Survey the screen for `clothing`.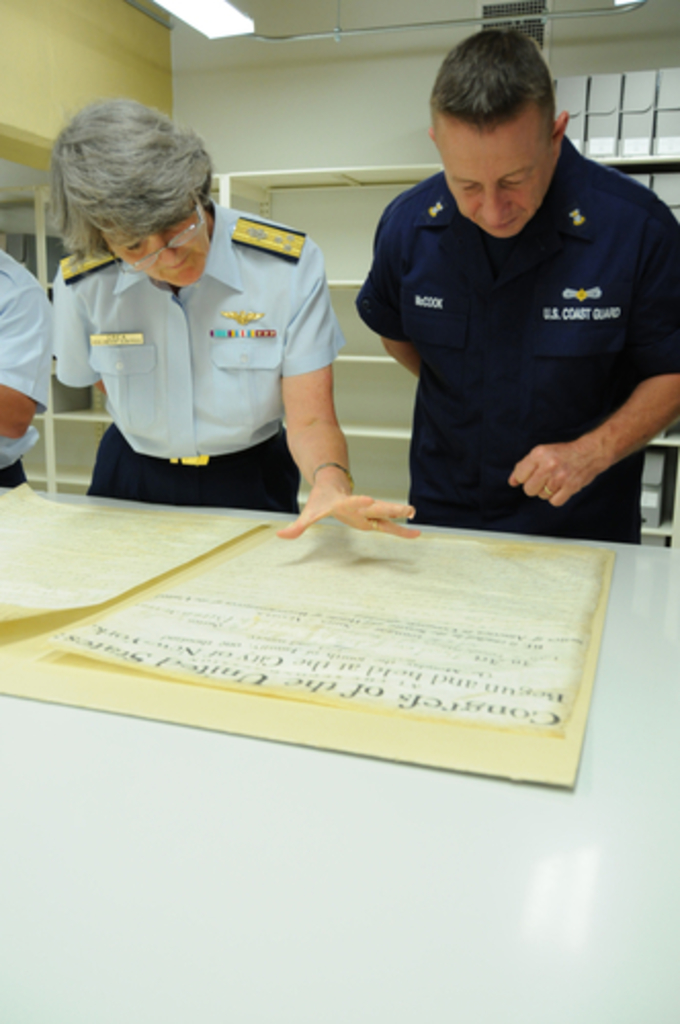
Survey found: [342,123,678,545].
